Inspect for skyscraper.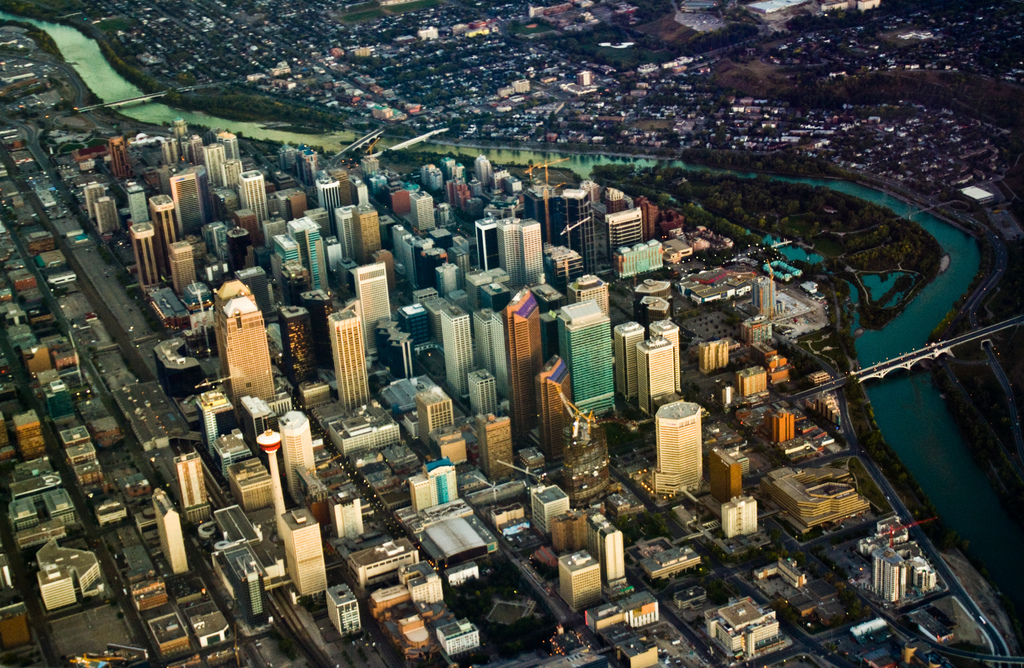
Inspection: {"left": 420, "top": 383, "right": 454, "bottom": 457}.
